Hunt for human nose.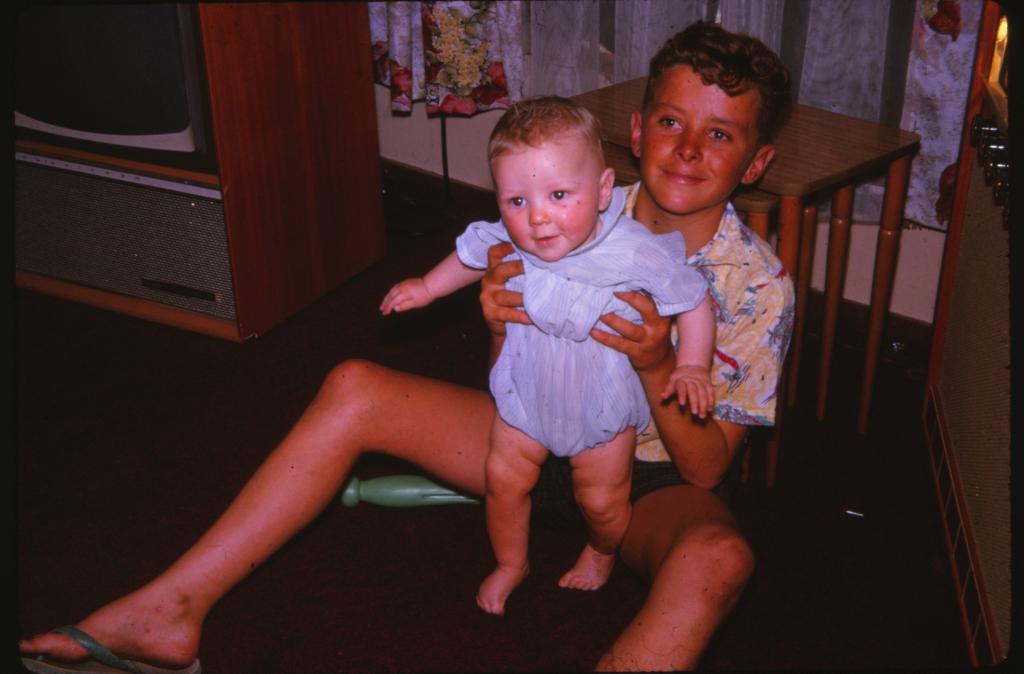
Hunted down at l=529, t=199, r=552, b=223.
